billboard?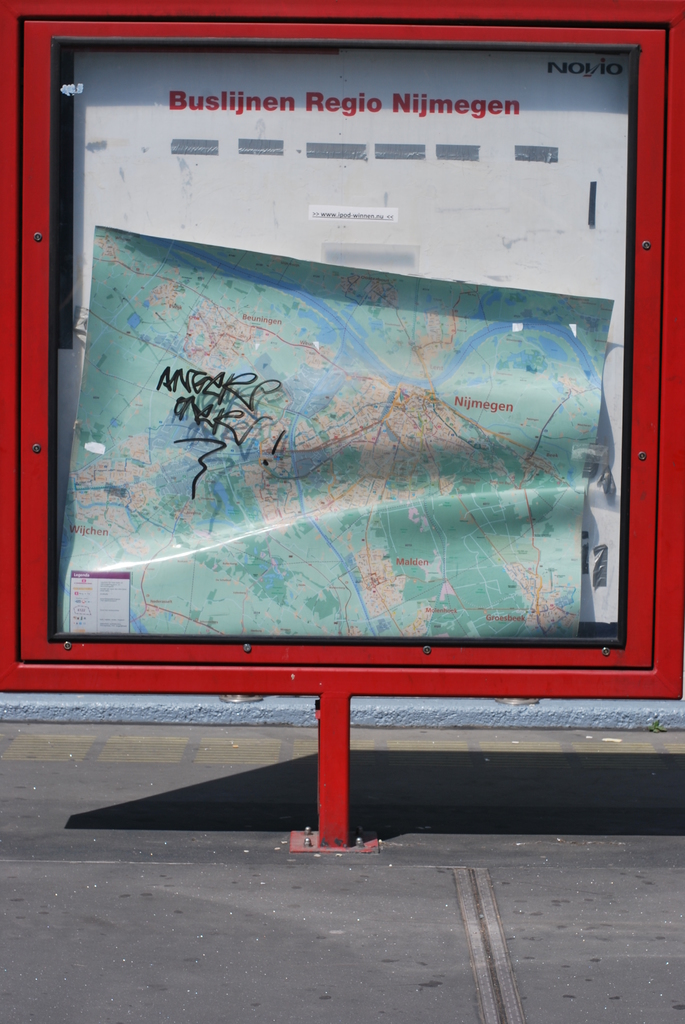
51 33 622 636
